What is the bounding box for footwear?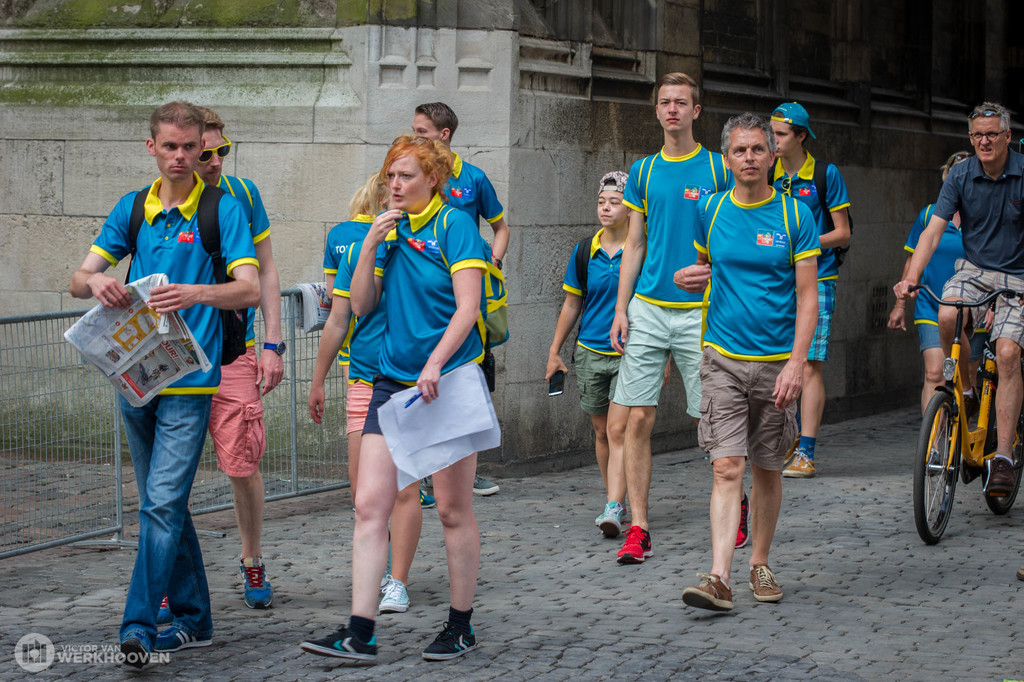
bbox(927, 450, 942, 477).
